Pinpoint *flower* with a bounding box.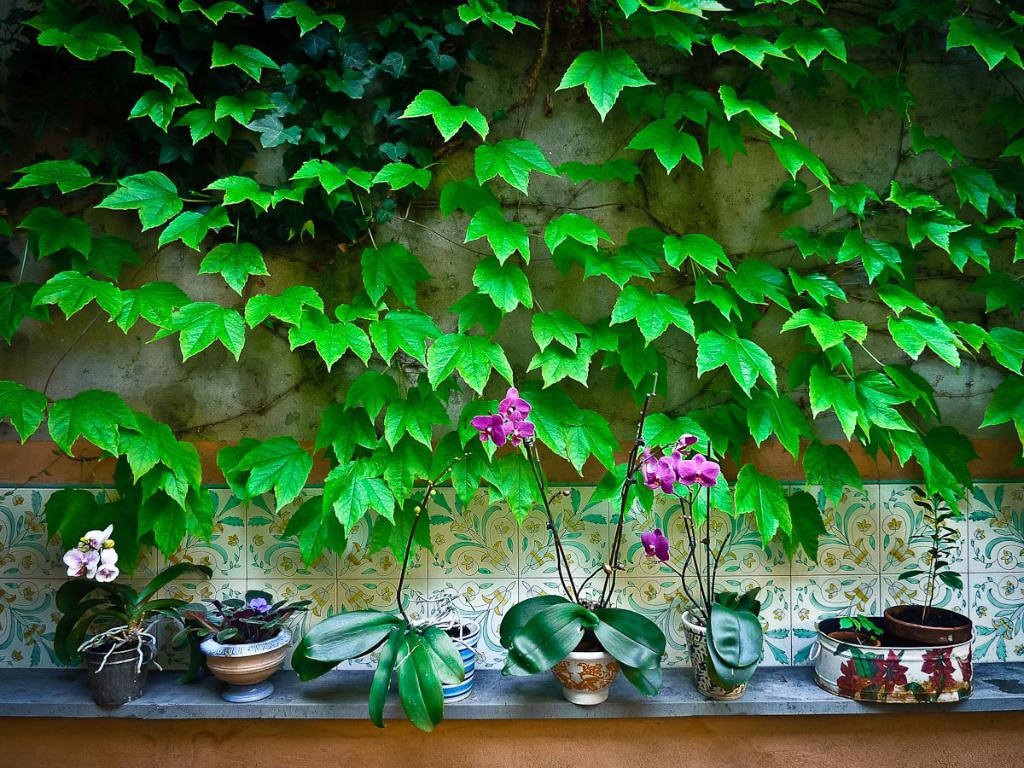
locate(922, 504, 944, 531).
